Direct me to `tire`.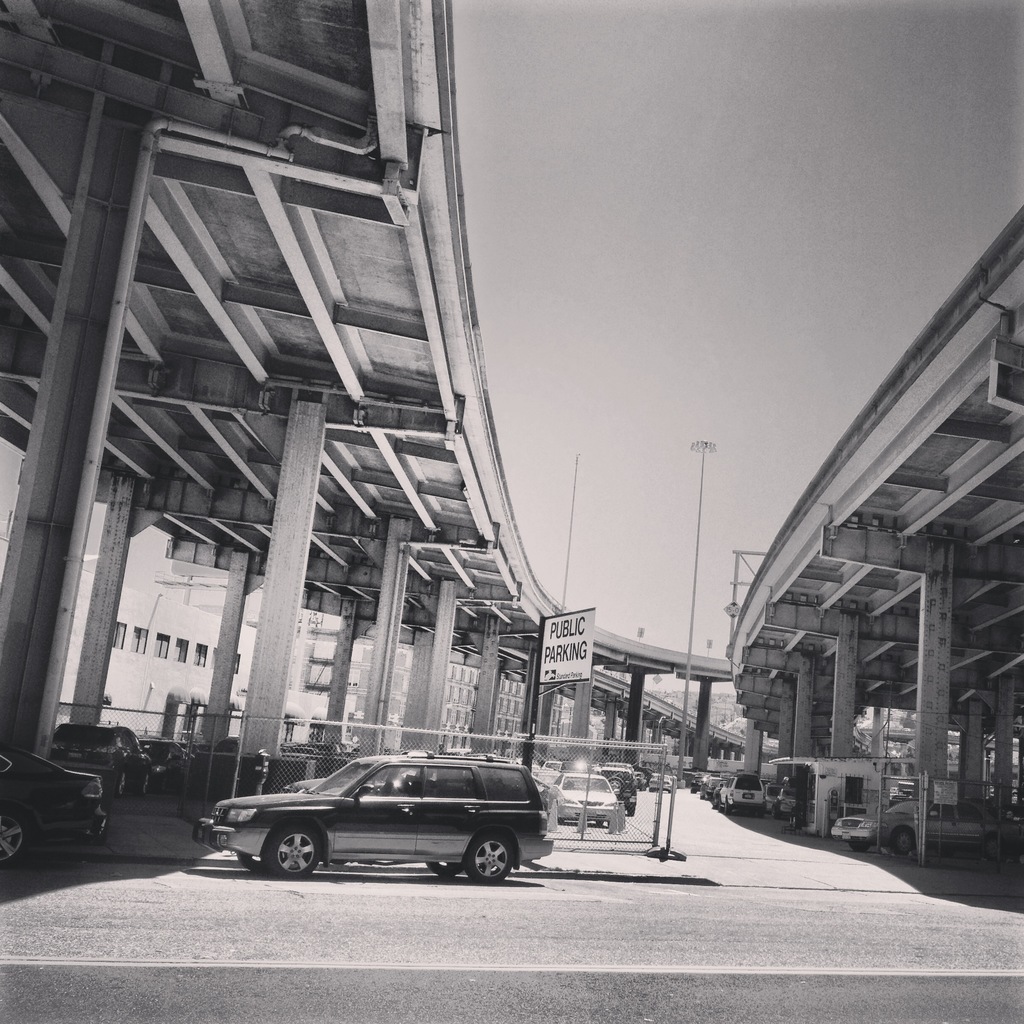
Direction: 755/811/762/818.
